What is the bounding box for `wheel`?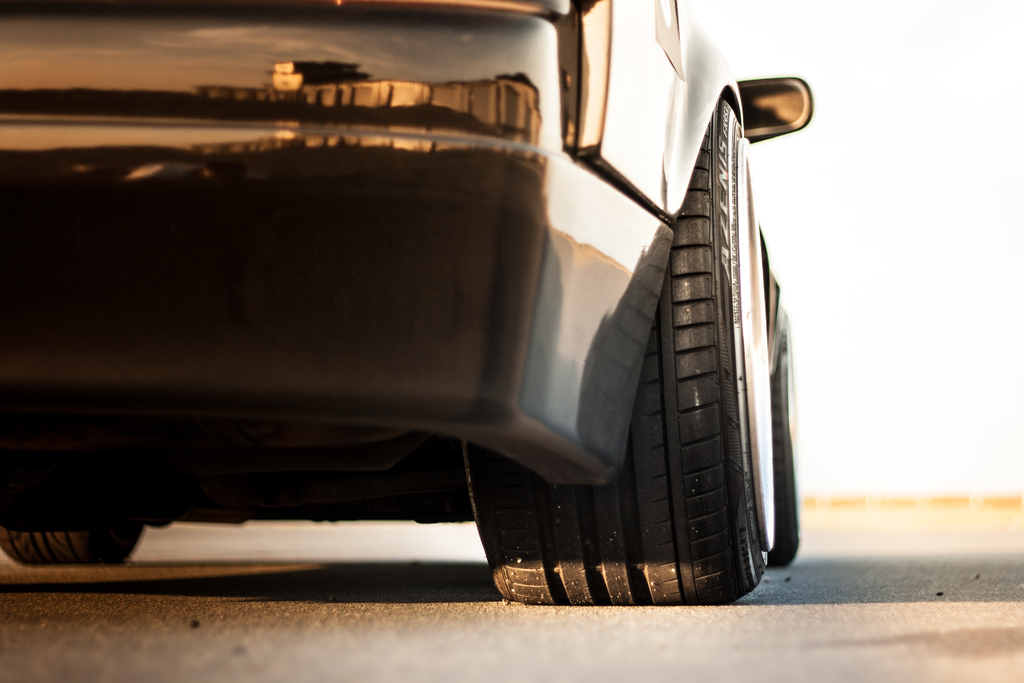
(0,525,149,572).
